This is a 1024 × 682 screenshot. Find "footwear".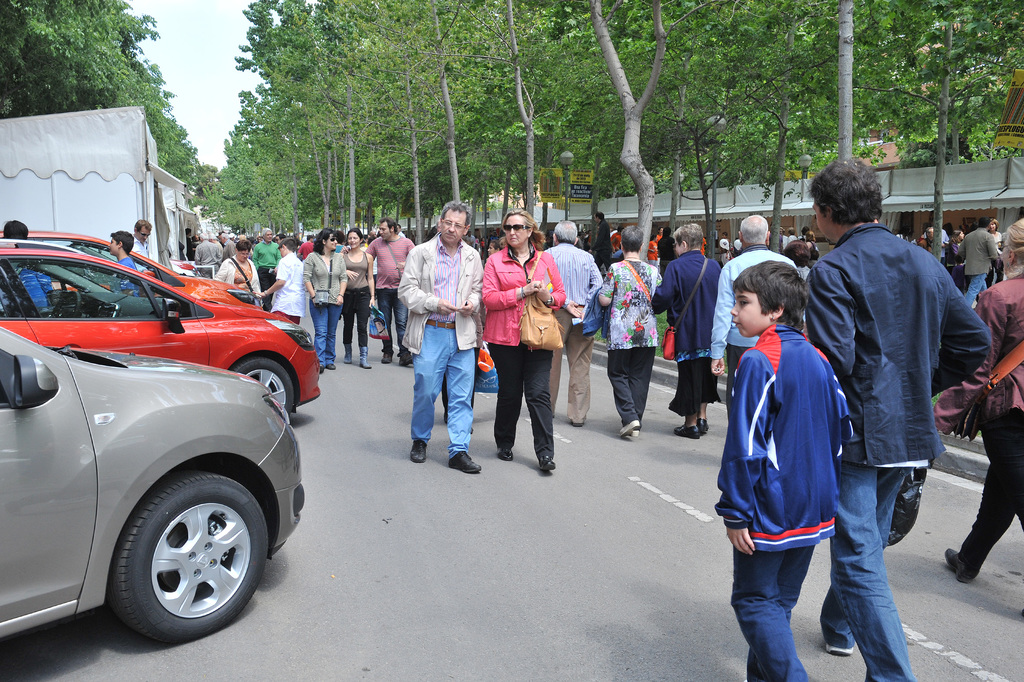
Bounding box: rect(632, 429, 640, 438).
